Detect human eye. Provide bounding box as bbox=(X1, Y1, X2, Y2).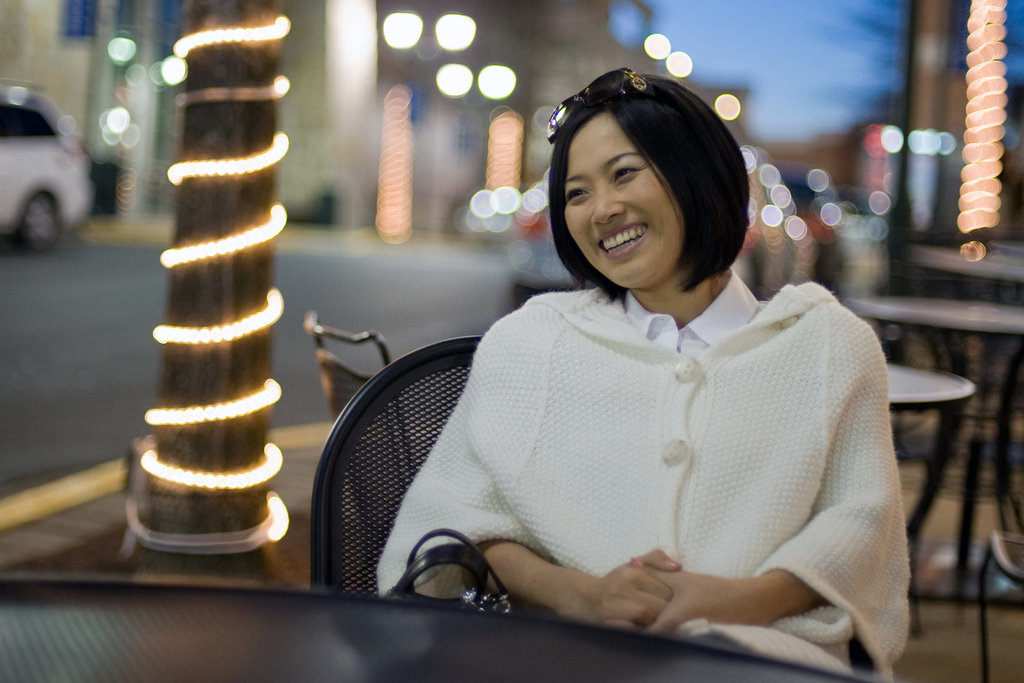
bbox=(616, 165, 646, 186).
